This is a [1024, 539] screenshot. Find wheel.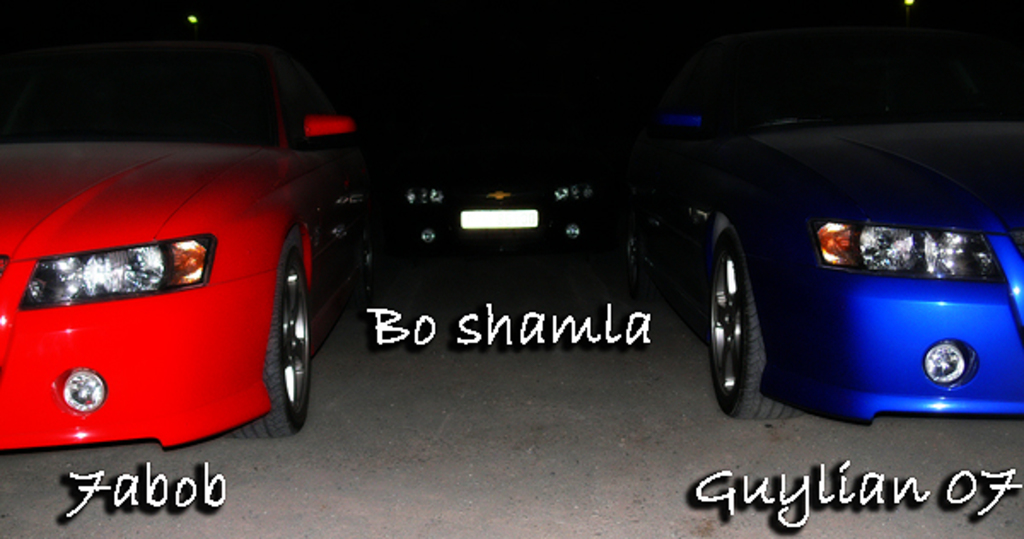
Bounding box: bbox=(229, 230, 309, 438).
